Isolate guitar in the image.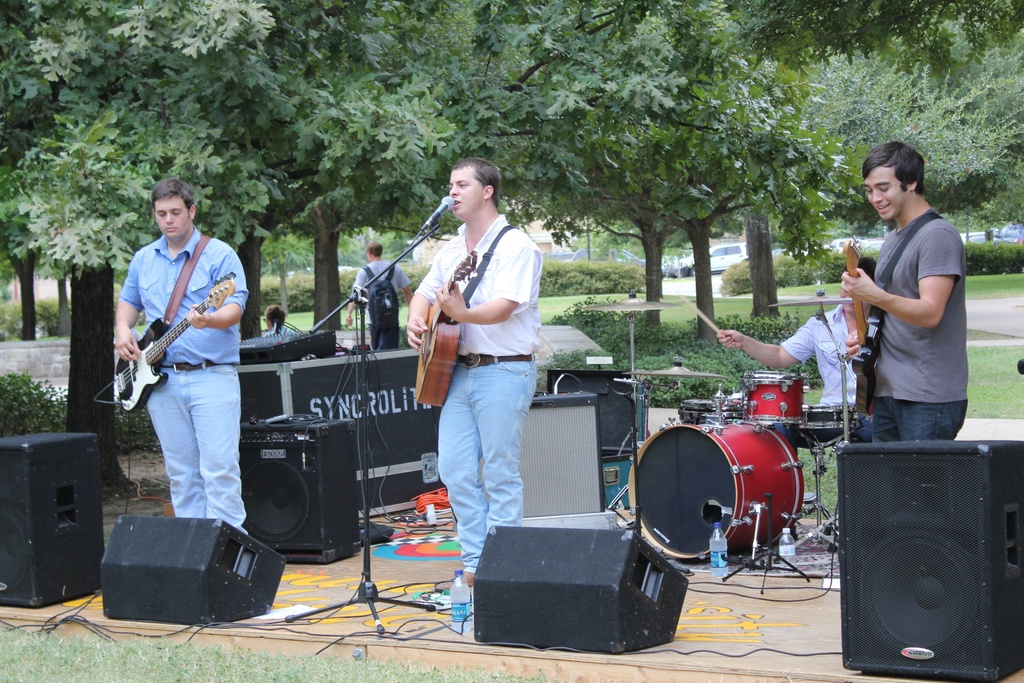
Isolated region: left=855, top=240, right=877, bottom=415.
